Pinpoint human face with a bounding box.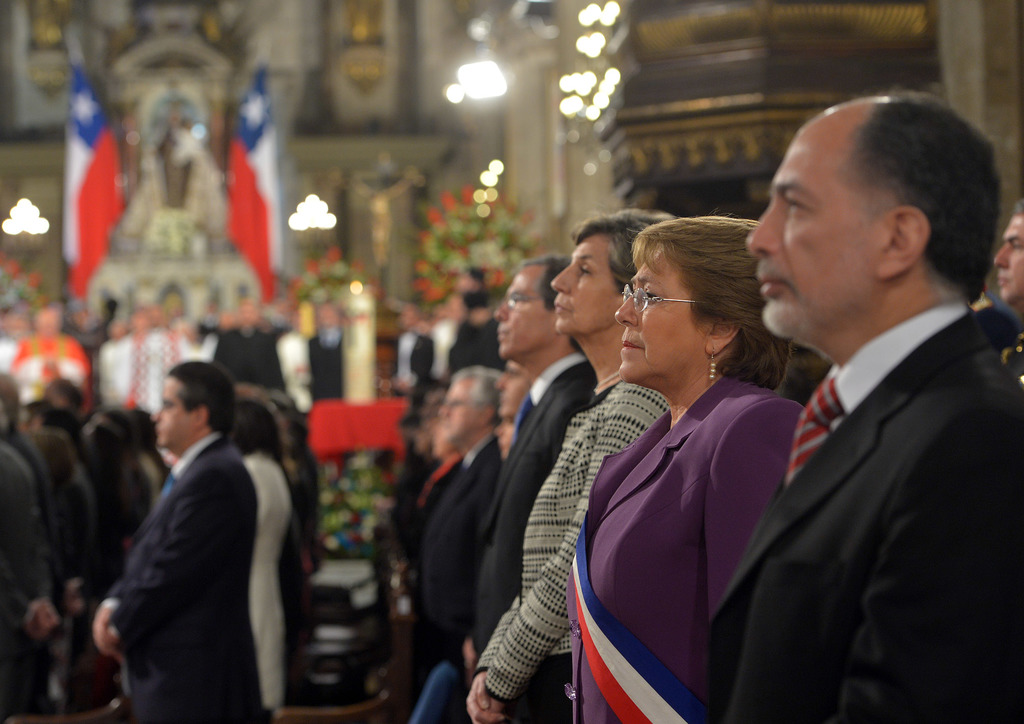
552, 227, 611, 333.
